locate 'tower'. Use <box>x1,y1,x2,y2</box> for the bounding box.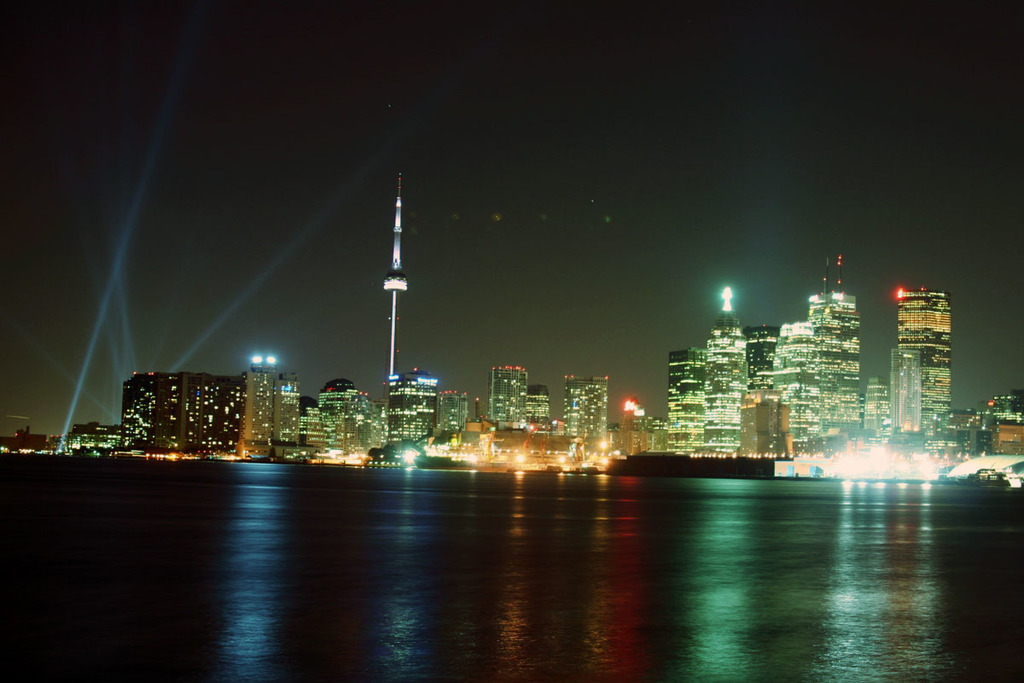
<box>271,368,297,459</box>.
